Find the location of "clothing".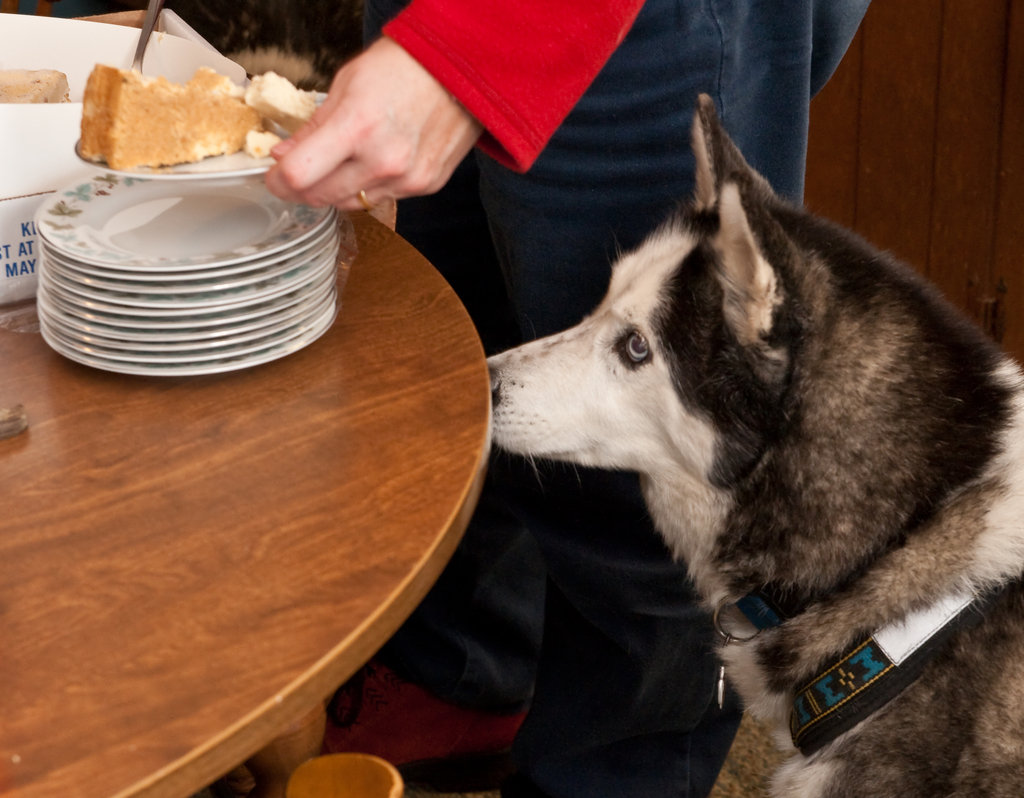
Location: x1=364 y1=0 x2=869 y2=797.
